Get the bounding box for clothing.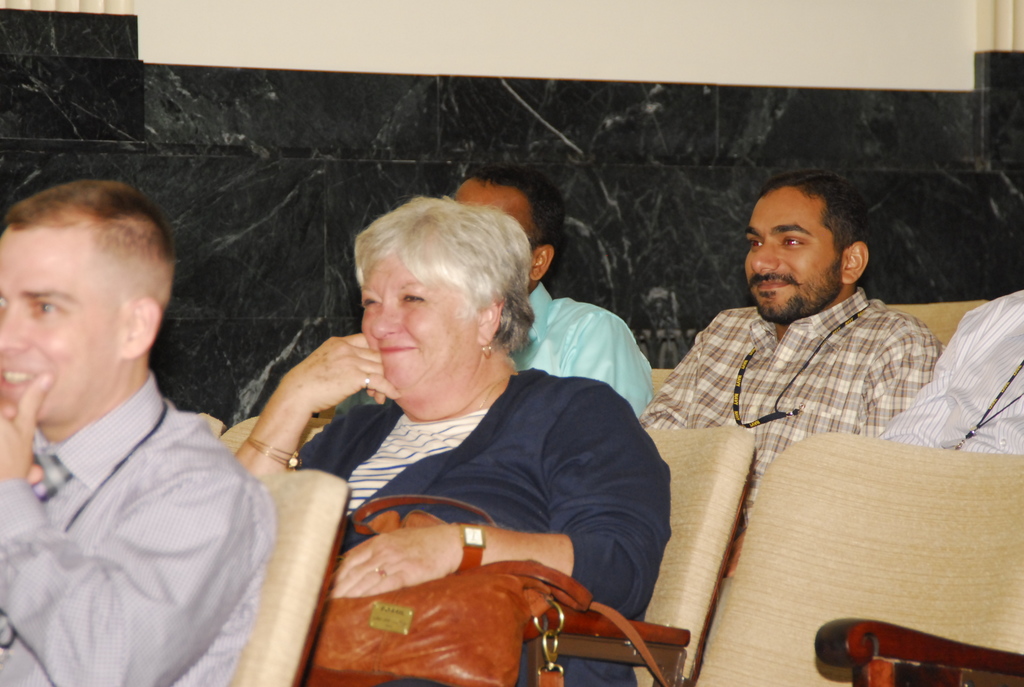
select_region(893, 277, 1023, 447).
